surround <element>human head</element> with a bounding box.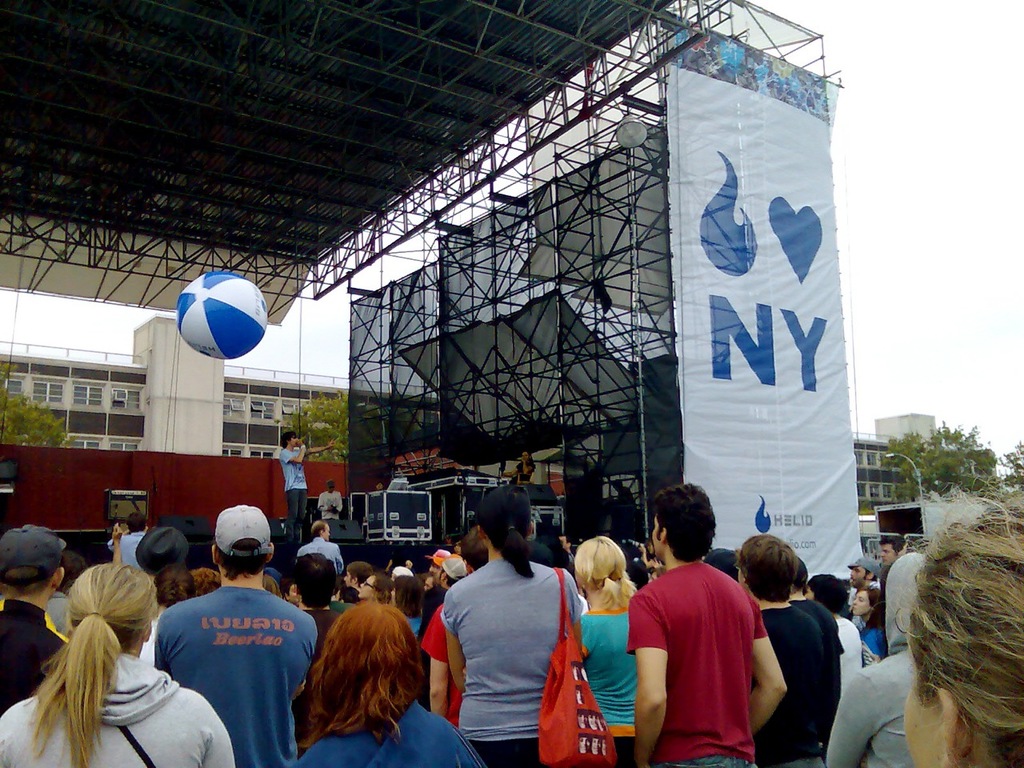
pyautogui.locateOnScreen(850, 584, 884, 614).
